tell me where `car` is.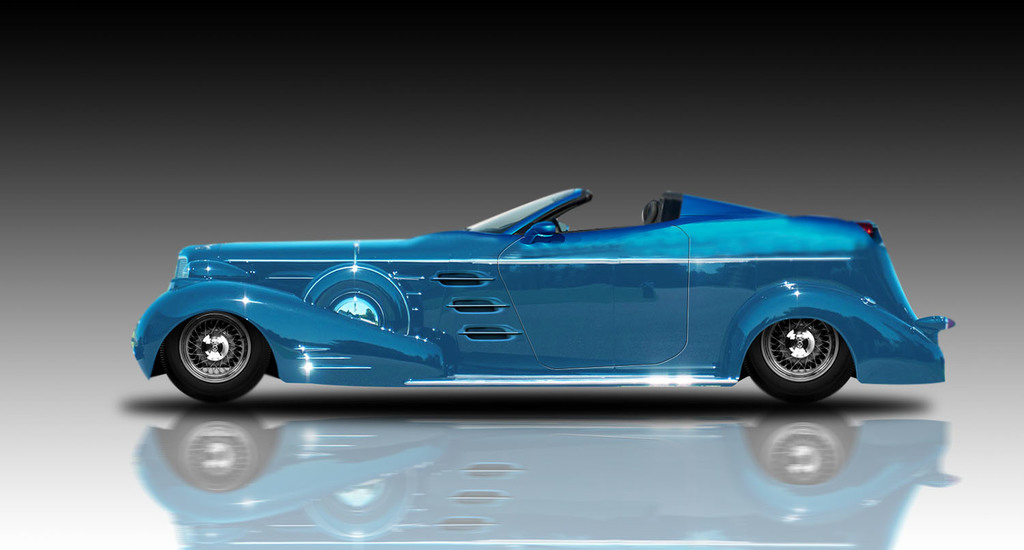
`car` is at {"left": 134, "top": 188, "right": 956, "bottom": 406}.
